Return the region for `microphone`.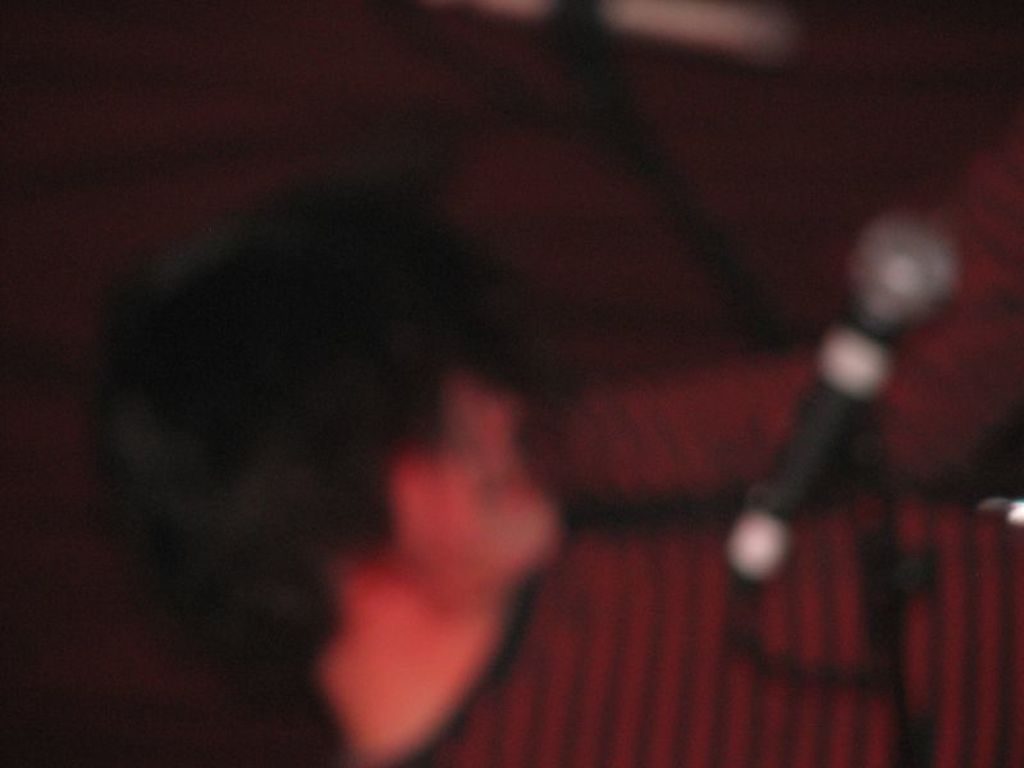
[698,227,979,567].
